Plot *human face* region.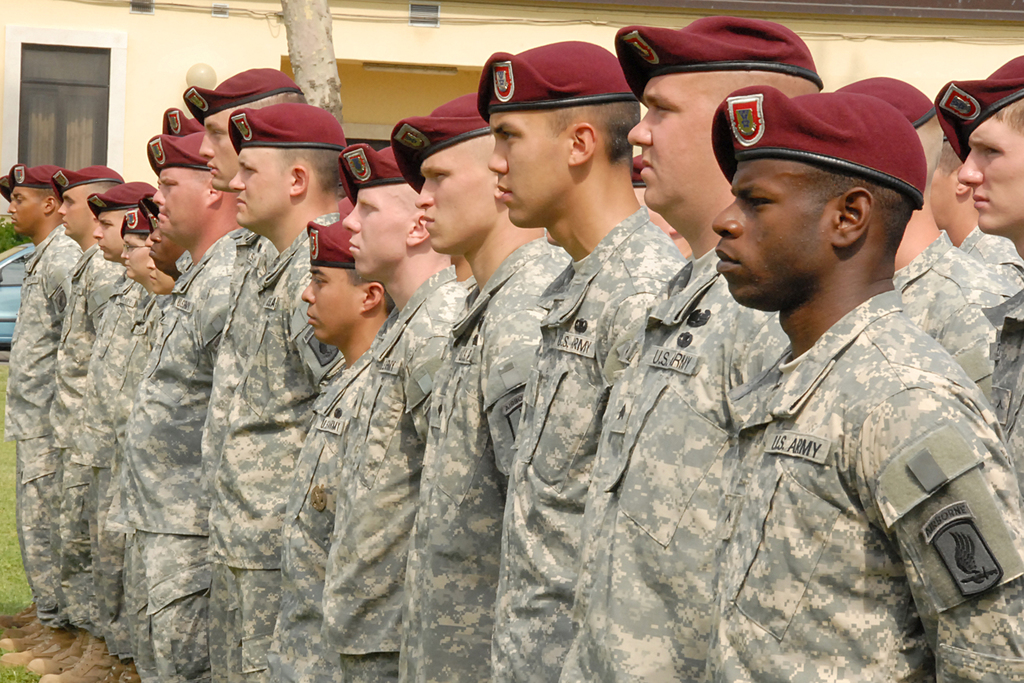
Plotted at 959 115 1023 229.
